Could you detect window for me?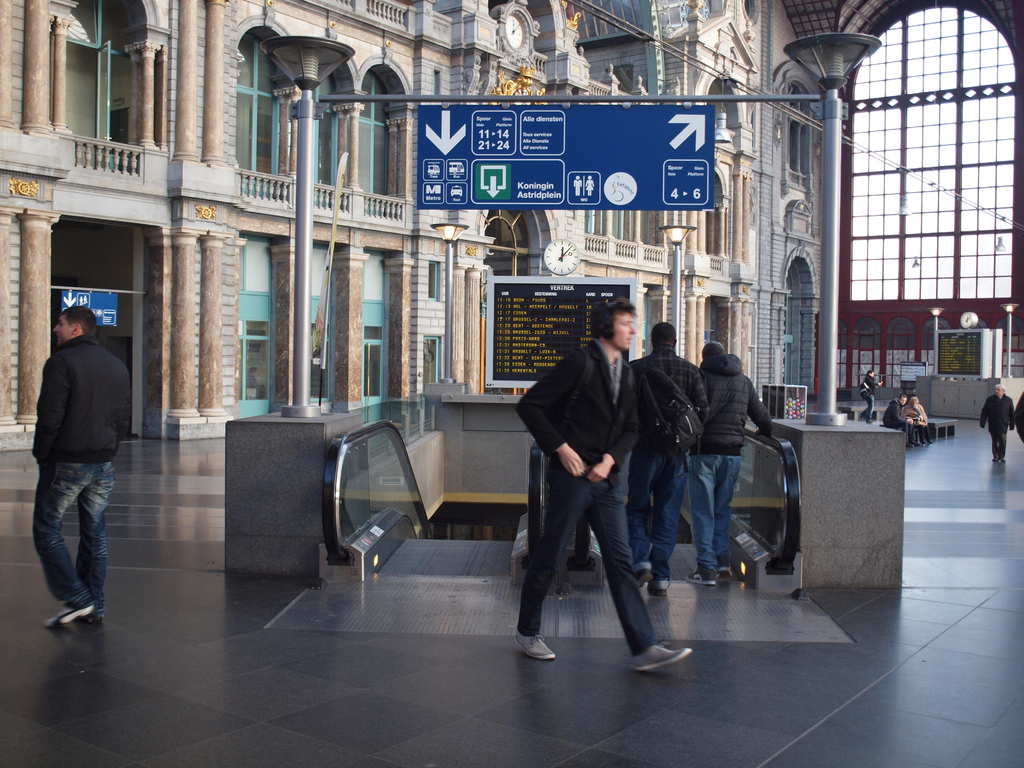
Detection result: 304 325 334 399.
